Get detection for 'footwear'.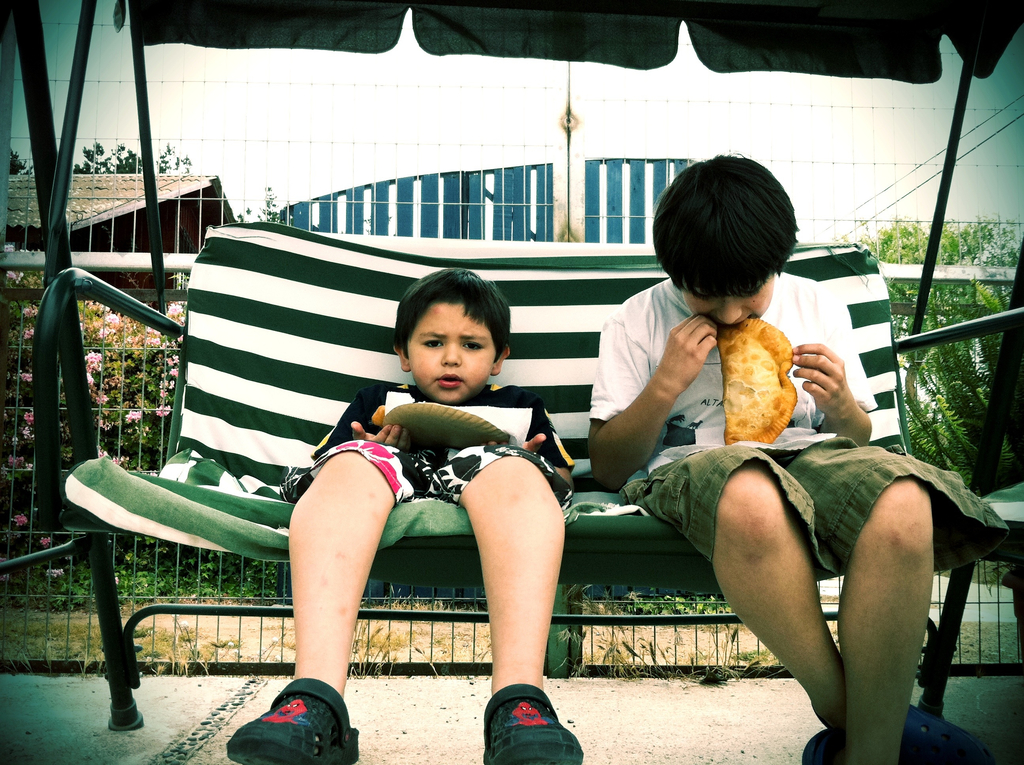
Detection: crop(907, 698, 996, 764).
